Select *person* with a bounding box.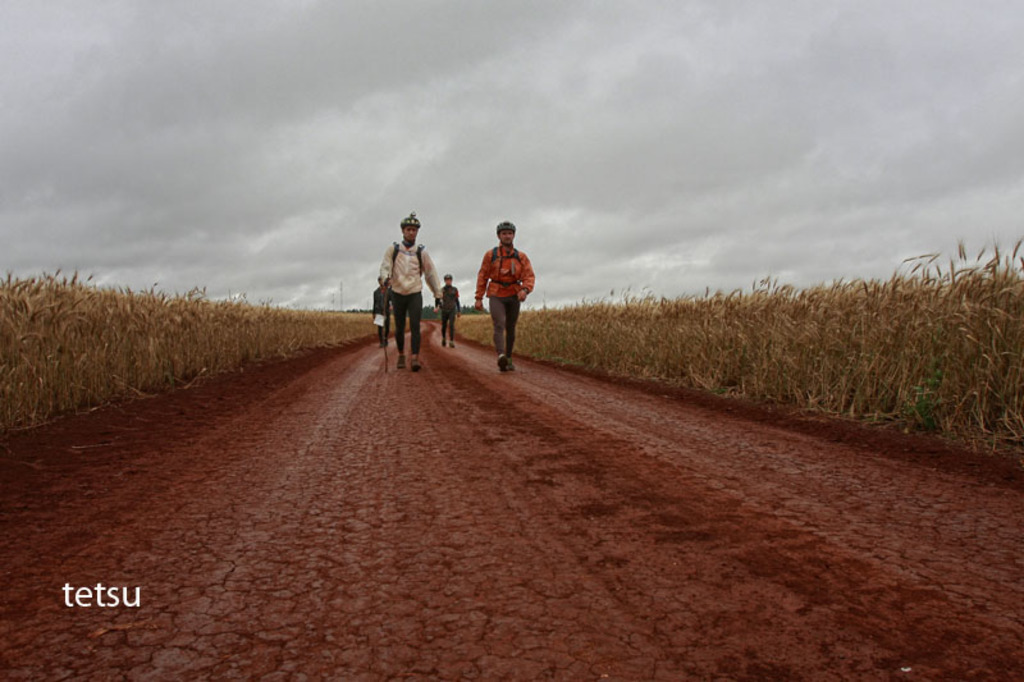
pyautogui.locateOnScreen(431, 266, 462, 349).
